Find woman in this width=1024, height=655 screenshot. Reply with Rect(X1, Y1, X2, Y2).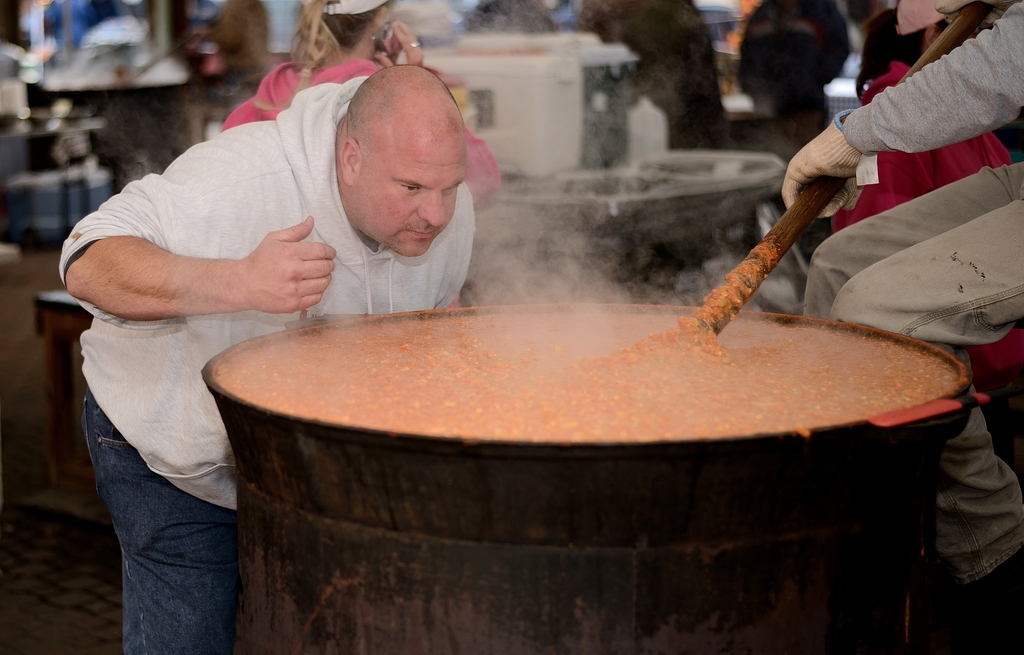
Rect(831, 0, 1023, 477).
